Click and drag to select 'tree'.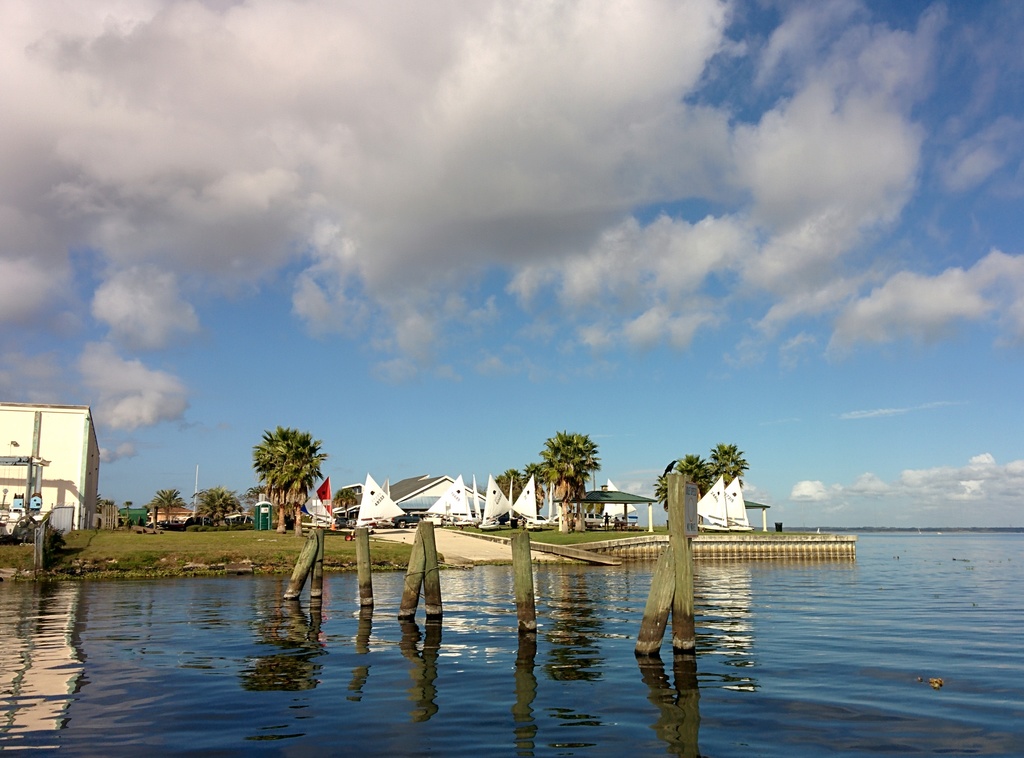
Selection: l=194, t=487, r=244, b=526.
